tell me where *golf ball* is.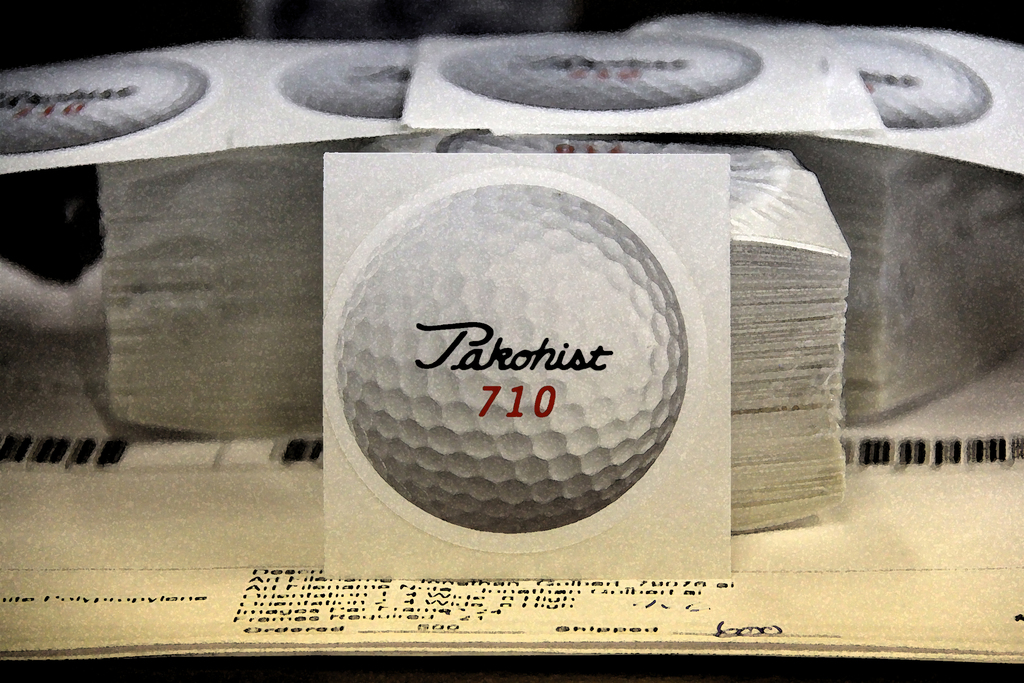
*golf ball* is at x1=442, y1=33, x2=762, y2=115.
